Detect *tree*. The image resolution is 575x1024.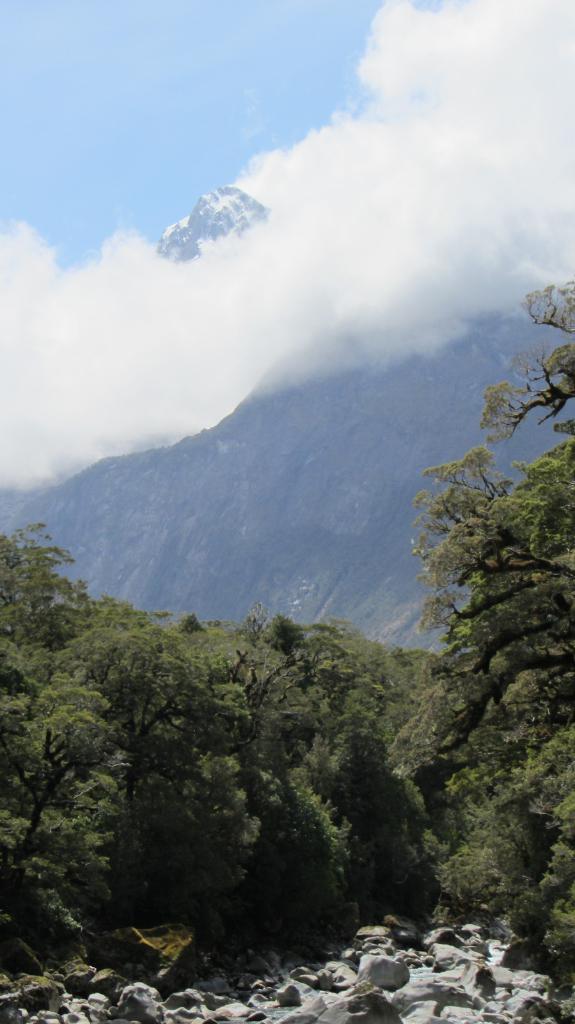
[left=84, top=625, right=258, bottom=899].
